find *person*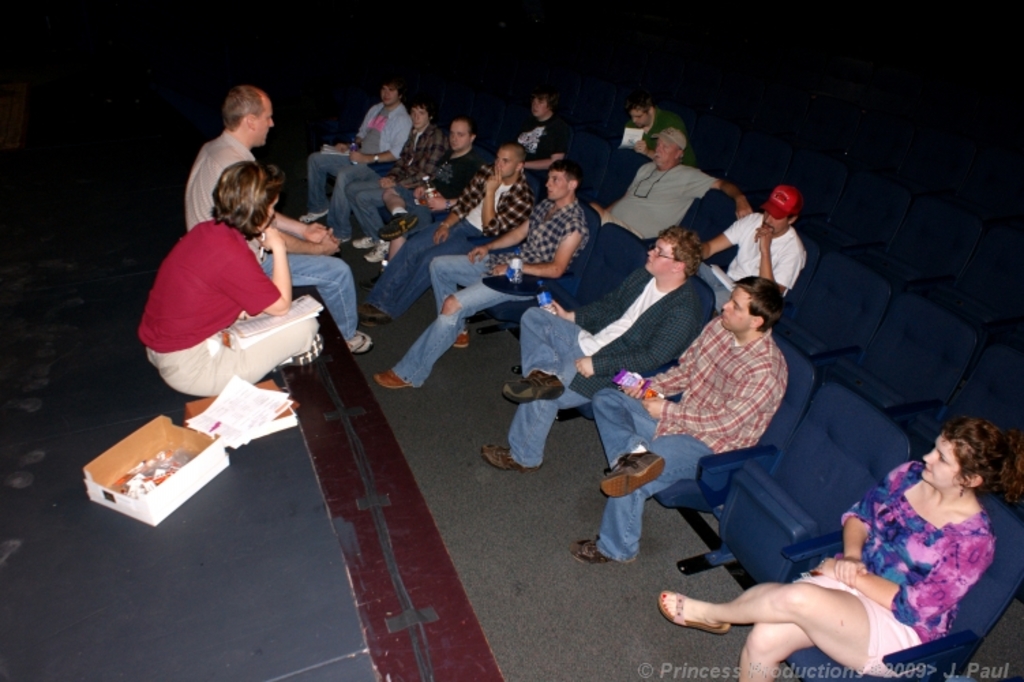
Rect(375, 160, 588, 387)
